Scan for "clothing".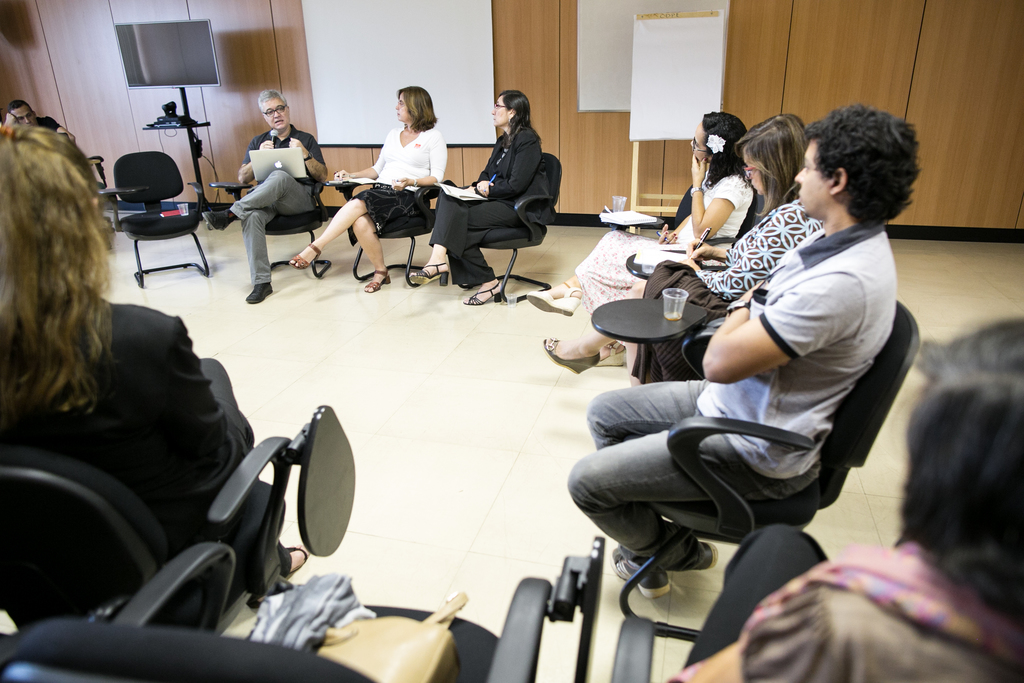
Scan result: [x1=227, y1=125, x2=323, y2=284].
